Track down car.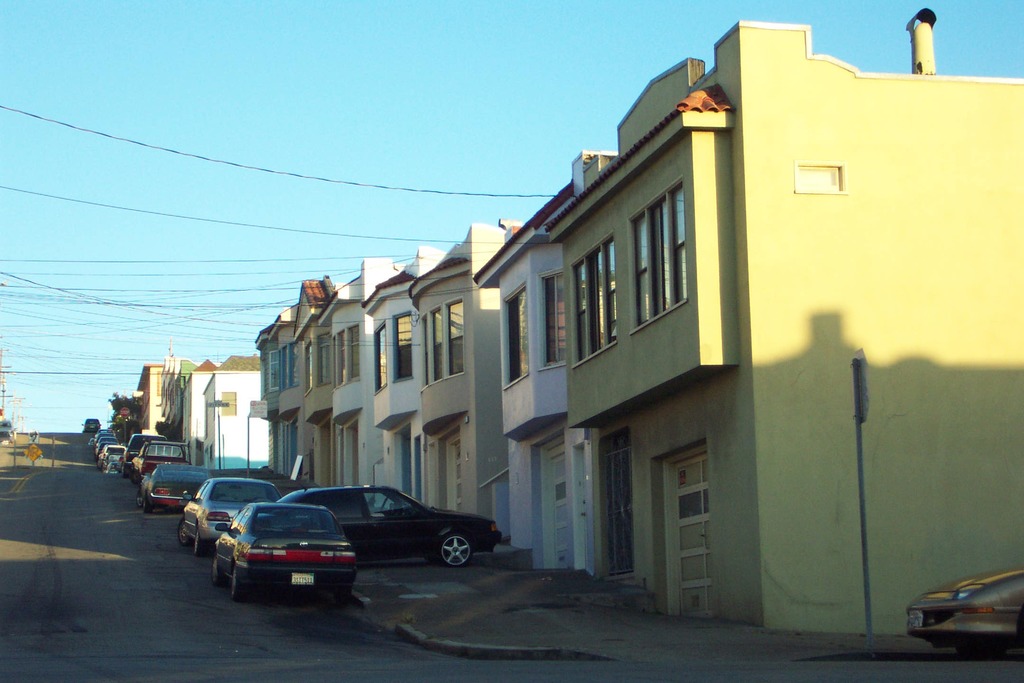
Tracked to (80, 418, 99, 436).
